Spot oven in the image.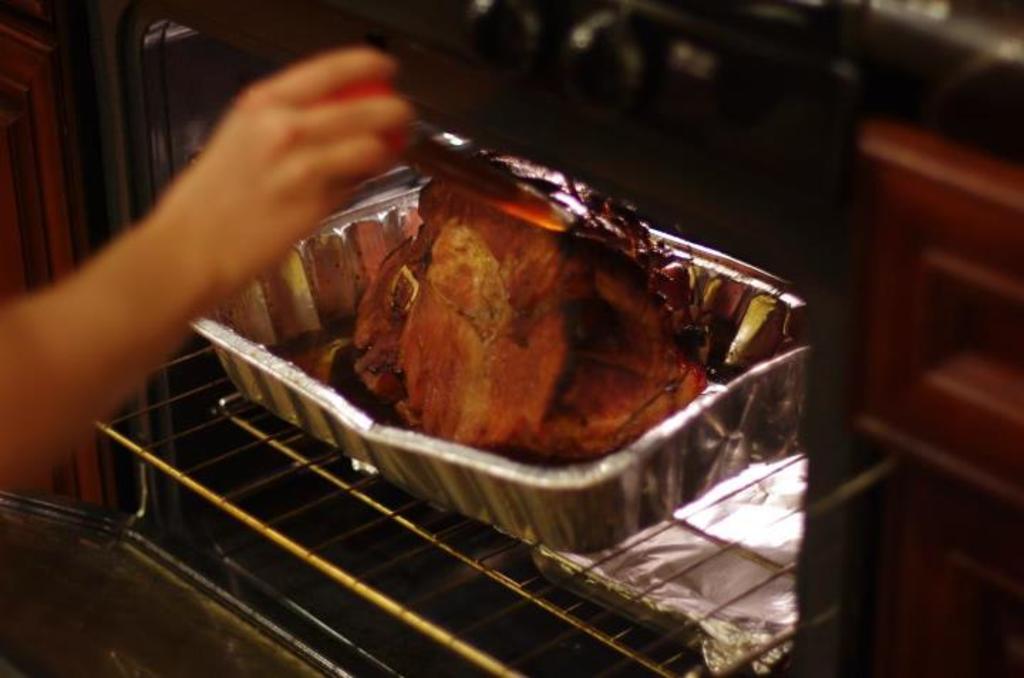
oven found at bbox=(0, 0, 859, 677).
